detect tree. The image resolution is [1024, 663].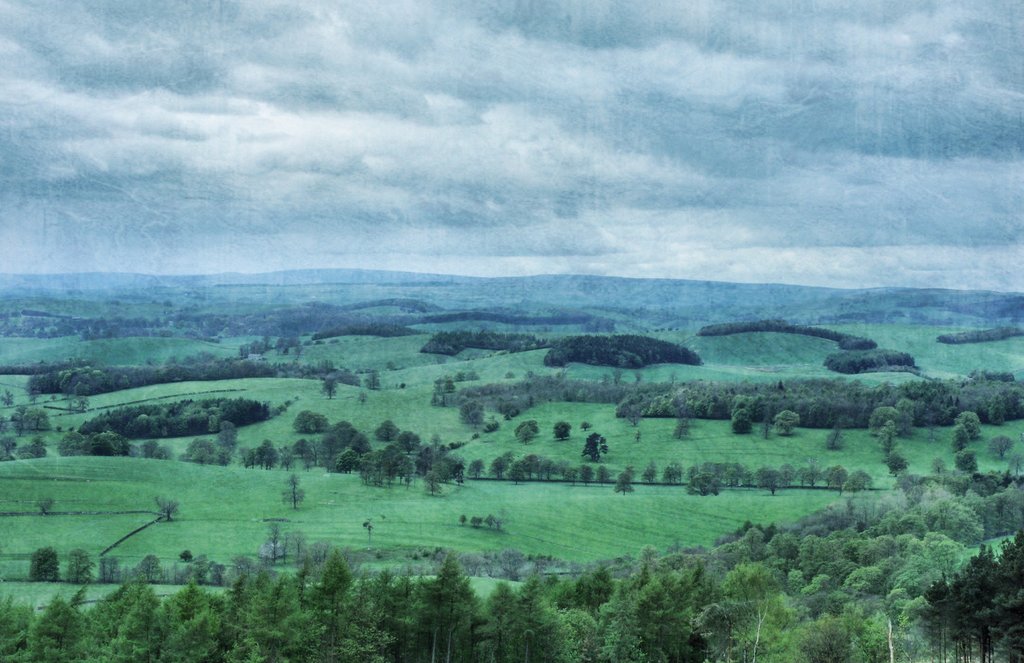
pyautogui.locateOnScreen(153, 496, 180, 522).
